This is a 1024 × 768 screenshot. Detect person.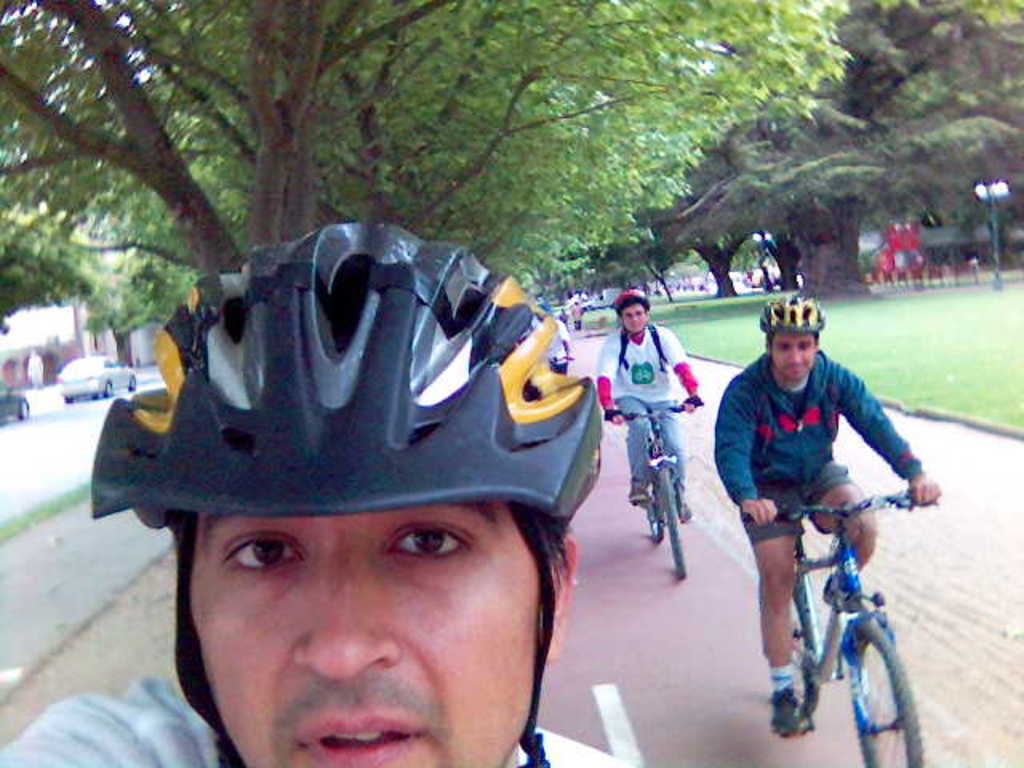
rect(595, 286, 698, 522).
